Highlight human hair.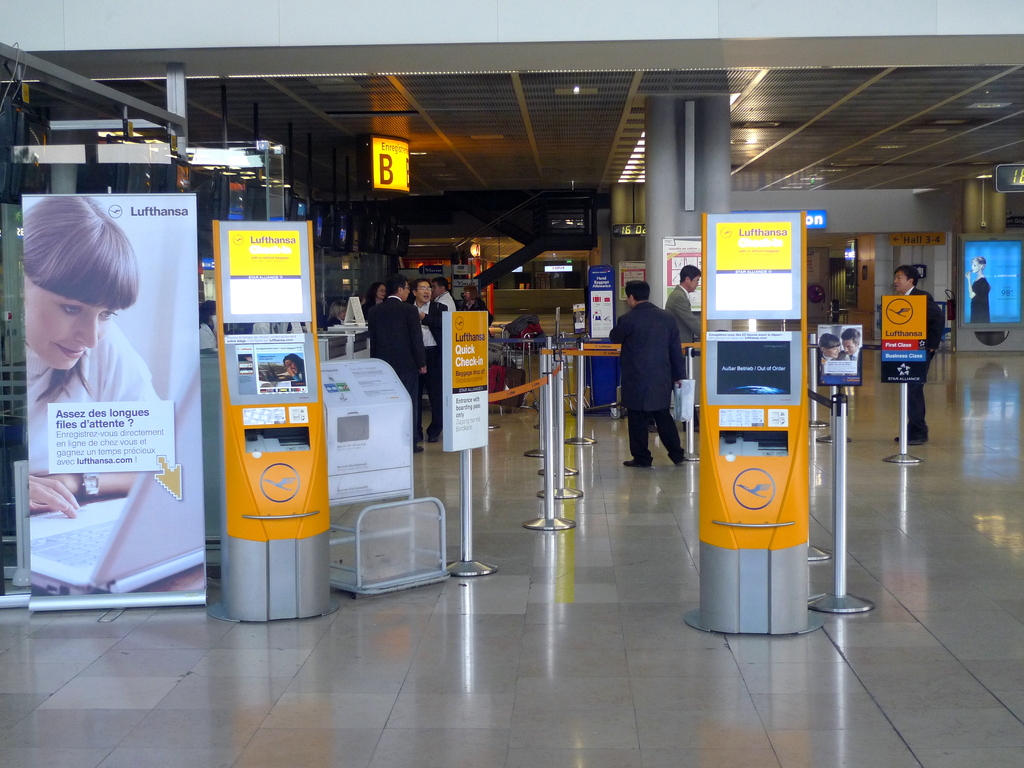
Highlighted region: x1=972, y1=256, x2=986, y2=269.
